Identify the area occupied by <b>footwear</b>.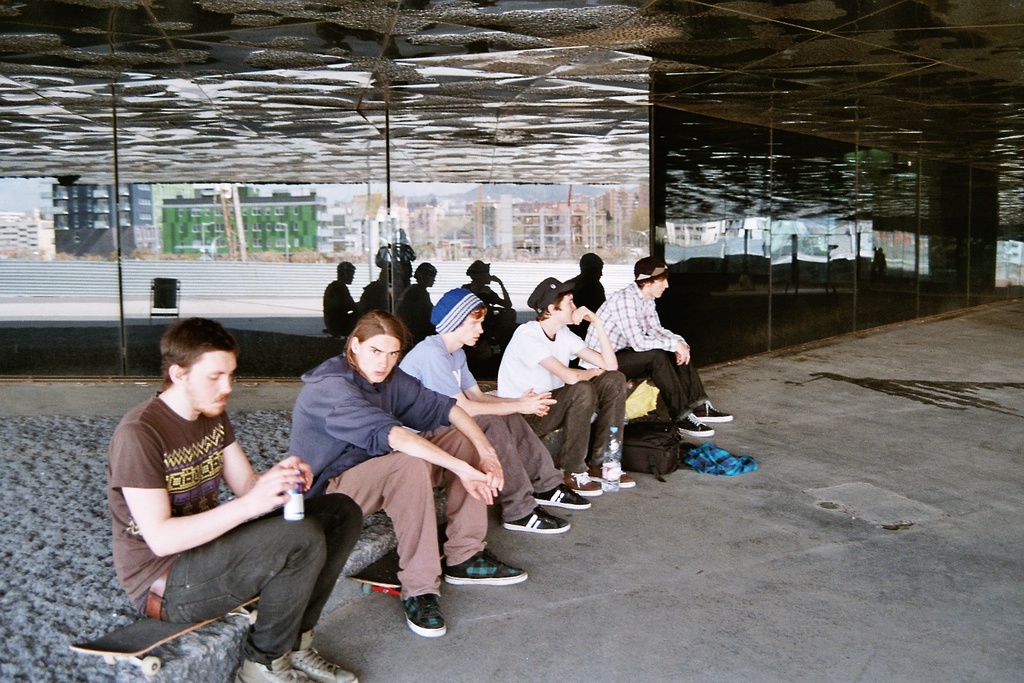
Area: [588, 465, 634, 488].
